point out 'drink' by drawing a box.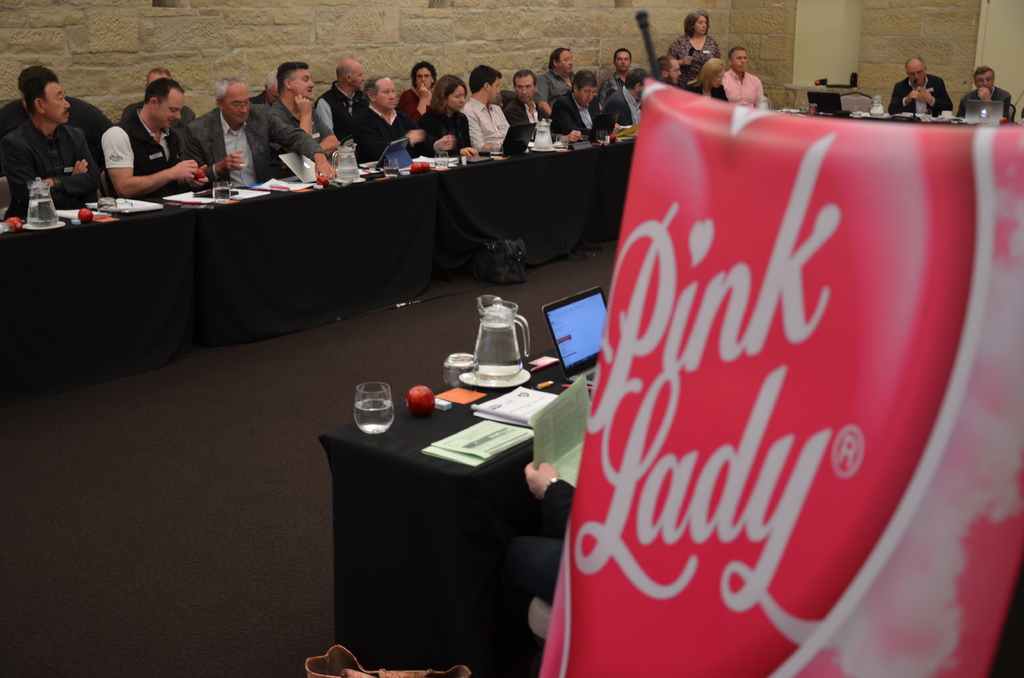
{"x1": 331, "y1": 145, "x2": 362, "y2": 183}.
